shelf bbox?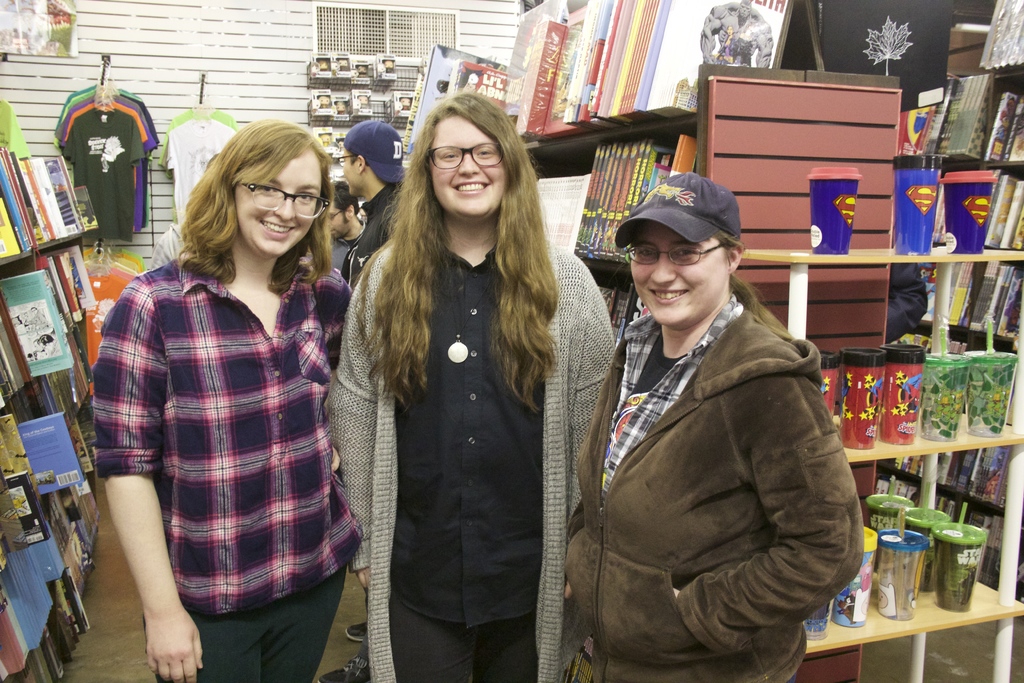
[x1=0, y1=158, x2=120, y2=682]
